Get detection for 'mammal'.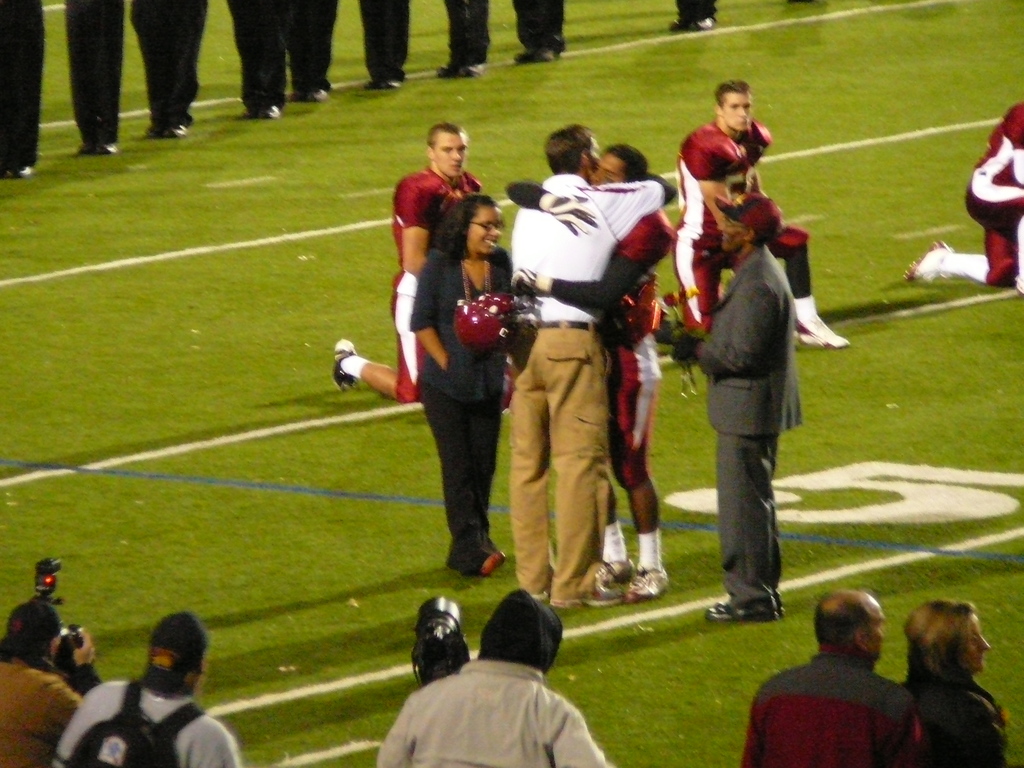
Detection: 0:590:96:767.
